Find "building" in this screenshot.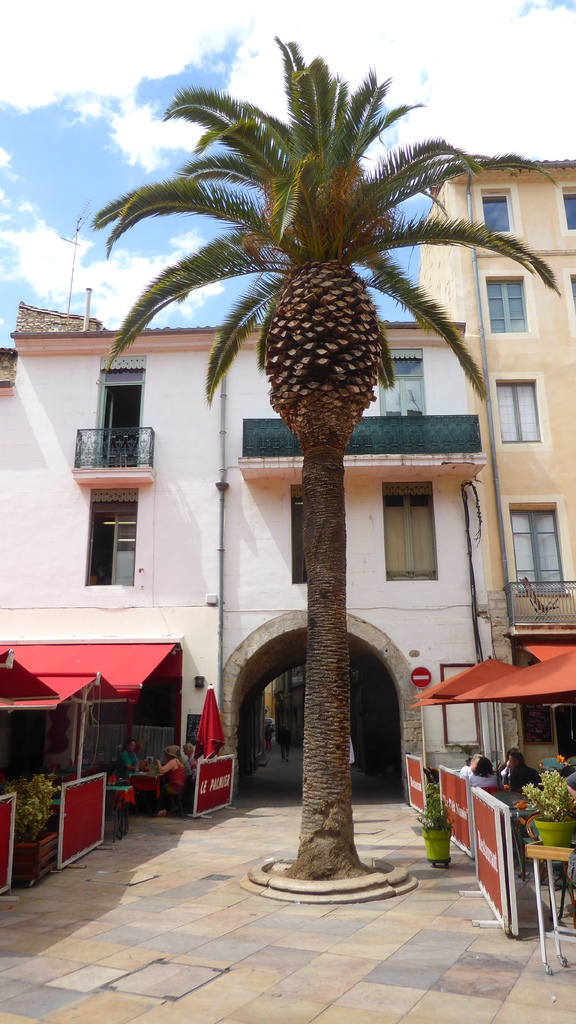
The bounding box for "building" is 0/323/500/795.
